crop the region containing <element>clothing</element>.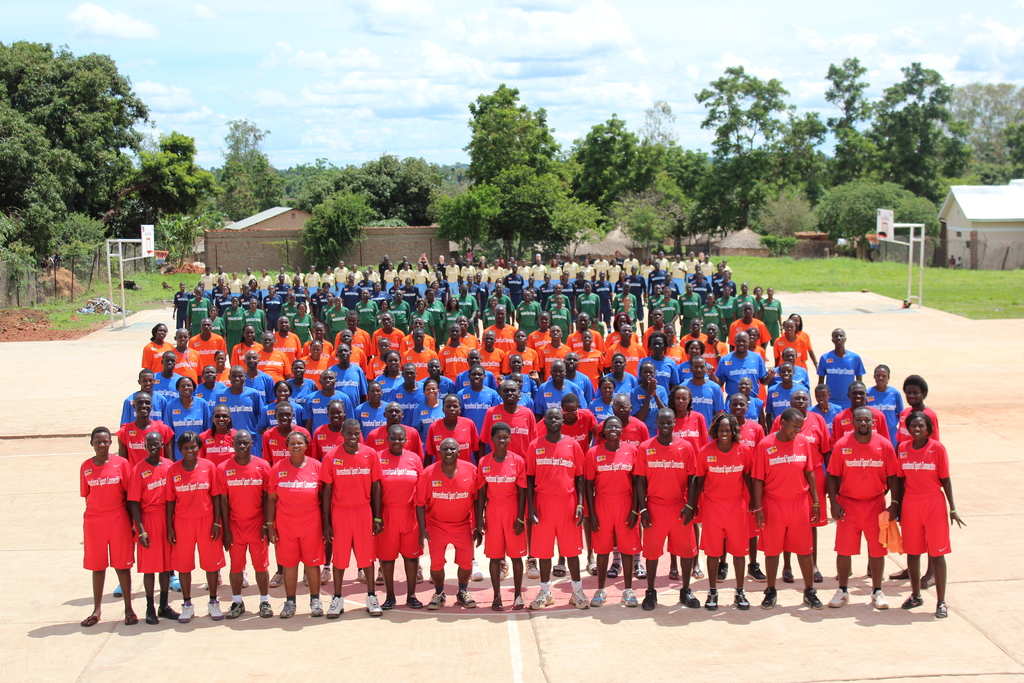
Crop region: 318/304/333/325.
